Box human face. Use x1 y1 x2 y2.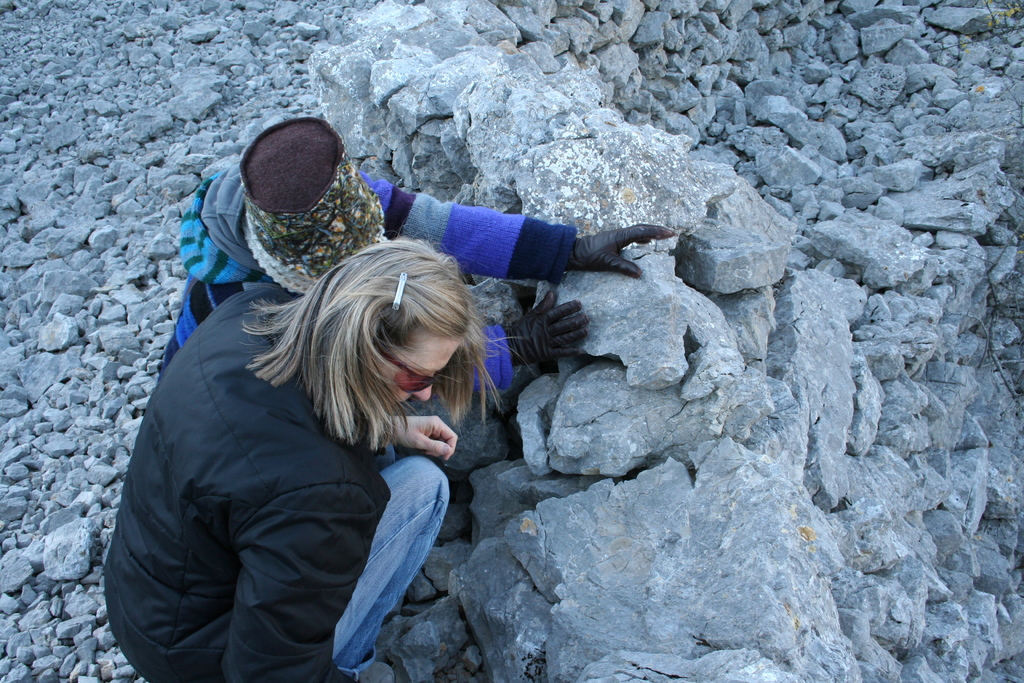
378 332 464 410.
